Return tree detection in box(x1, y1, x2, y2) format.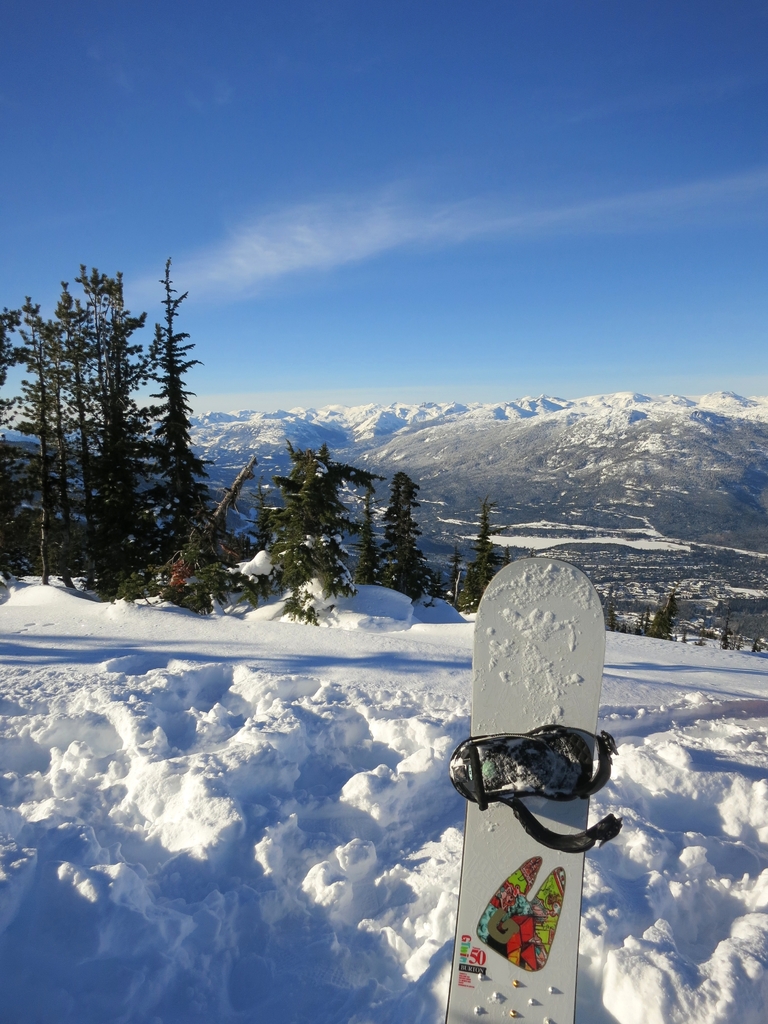
box(273, 438, 366, 609).
